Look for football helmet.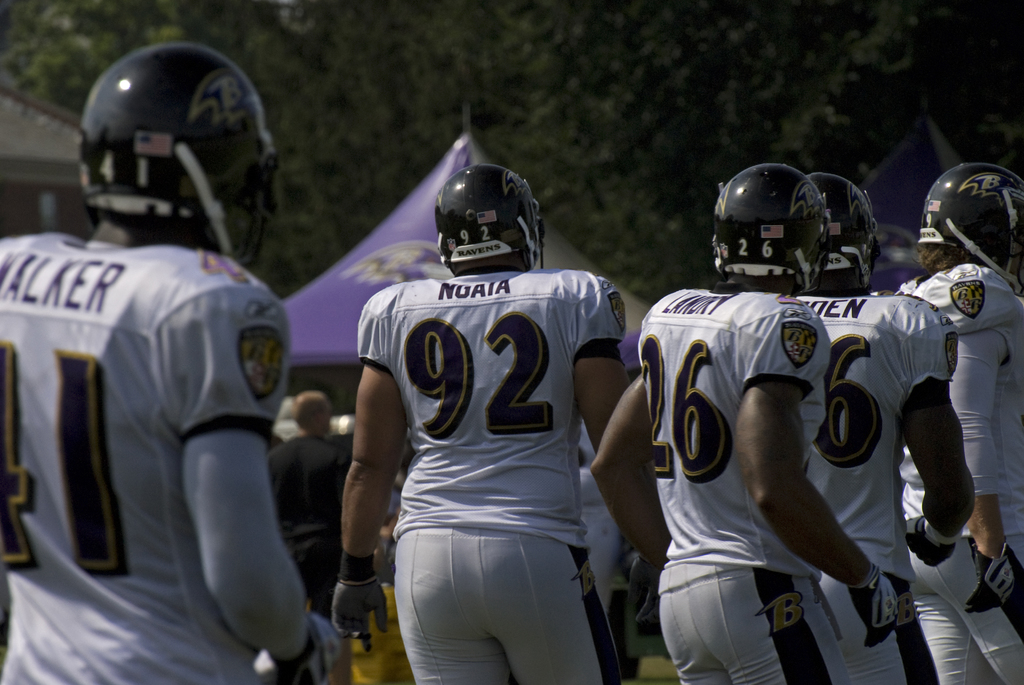
Found: <box>434,156,549,267</box>.
